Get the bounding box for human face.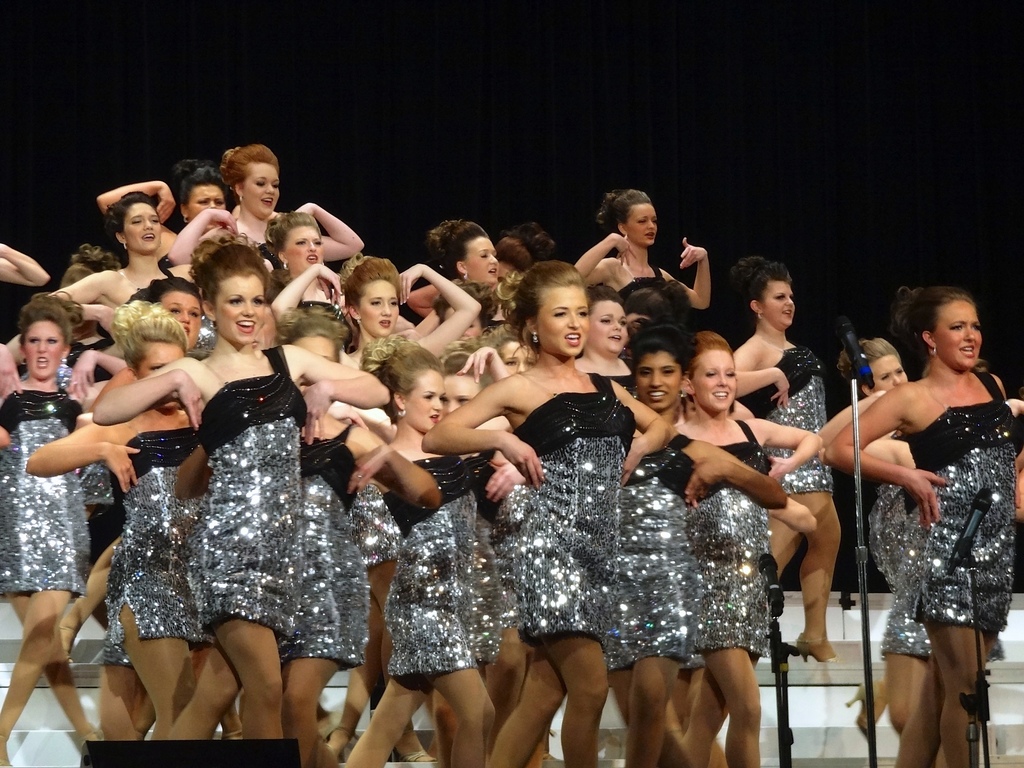
left=403, top=371, right=442, bottom=430.
